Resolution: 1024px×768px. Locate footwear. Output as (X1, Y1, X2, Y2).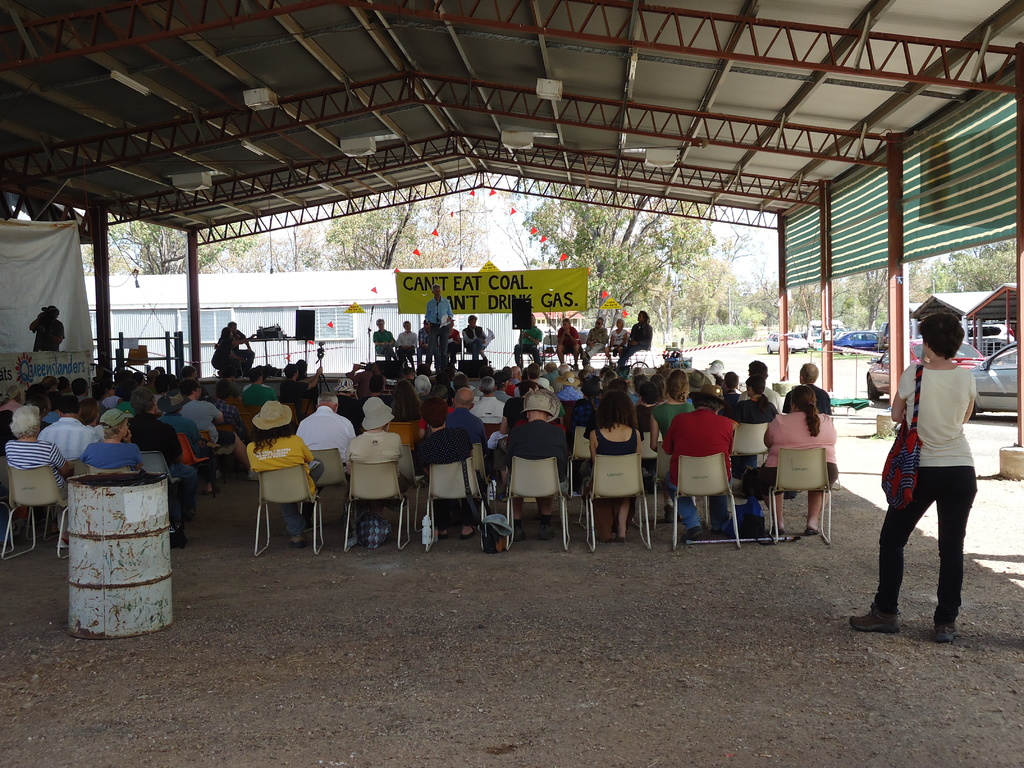
(436, 532, 447, 539).
